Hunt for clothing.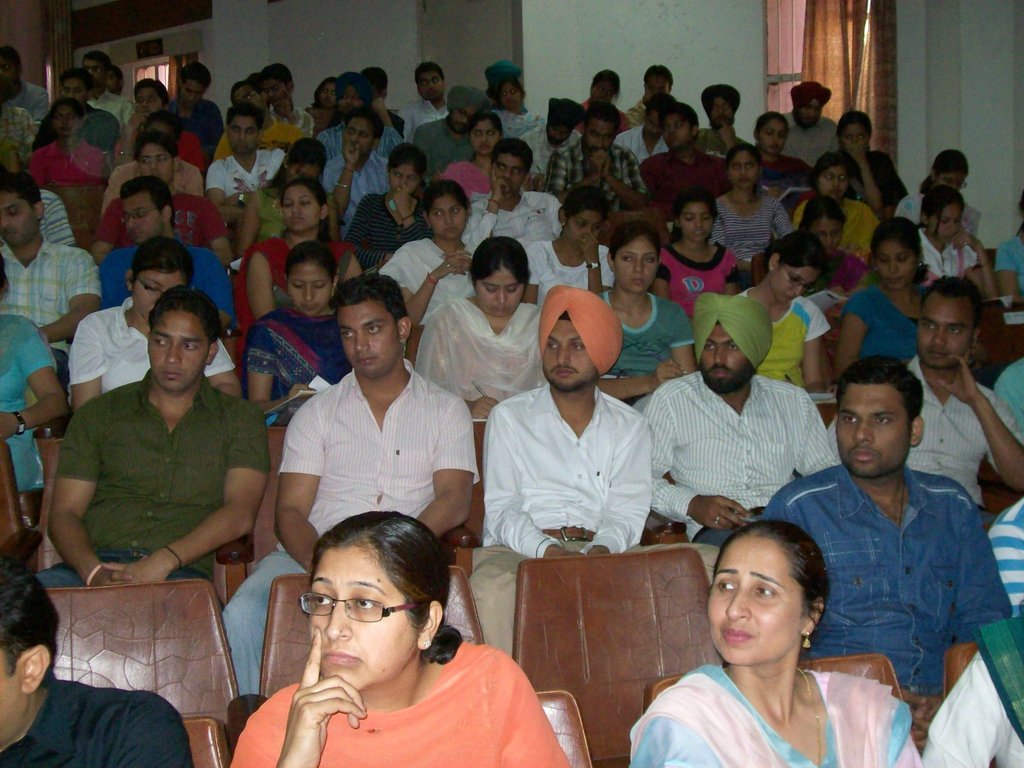
Hunted down at Rect(782, 110, 837, 163).
